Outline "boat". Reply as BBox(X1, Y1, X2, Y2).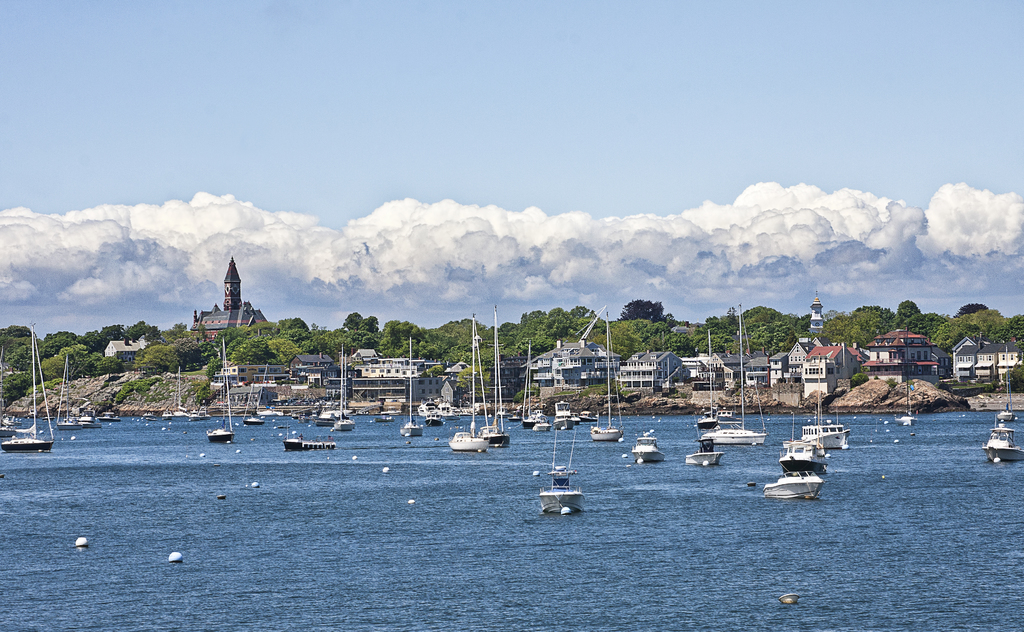
BBox(399, 337, 425, 437).
